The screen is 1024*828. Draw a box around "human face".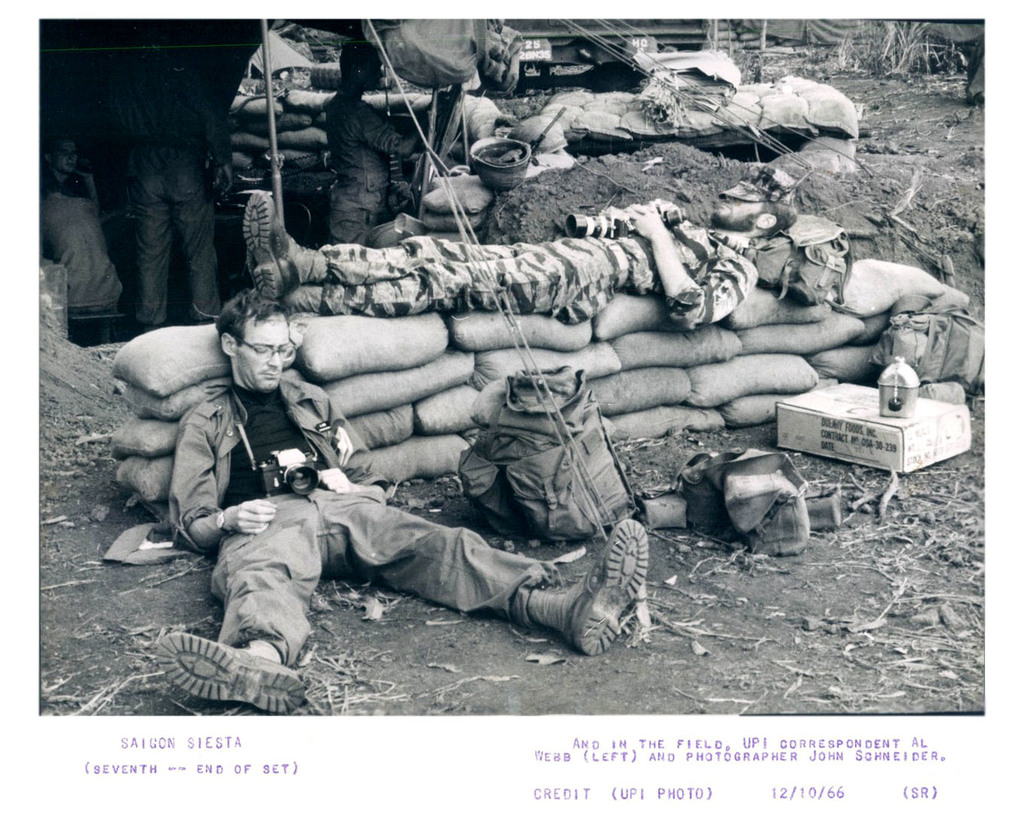
bbox=[712, 193, 768, 225].
